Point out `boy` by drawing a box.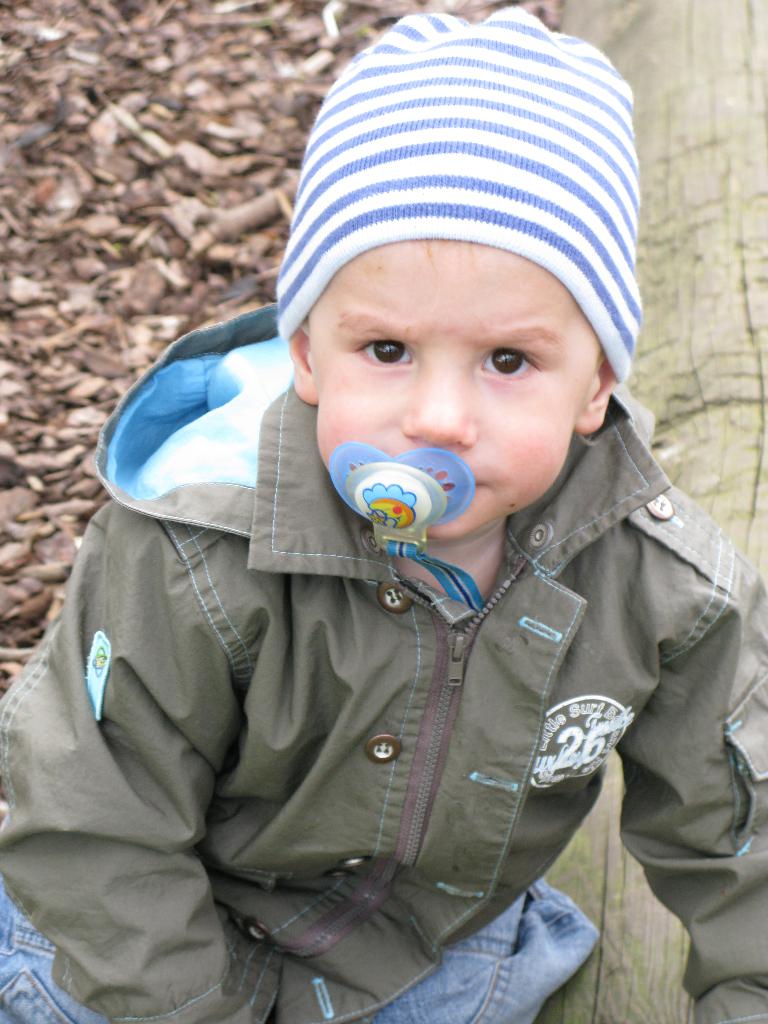
detection(40, 62, 708, 1023).
